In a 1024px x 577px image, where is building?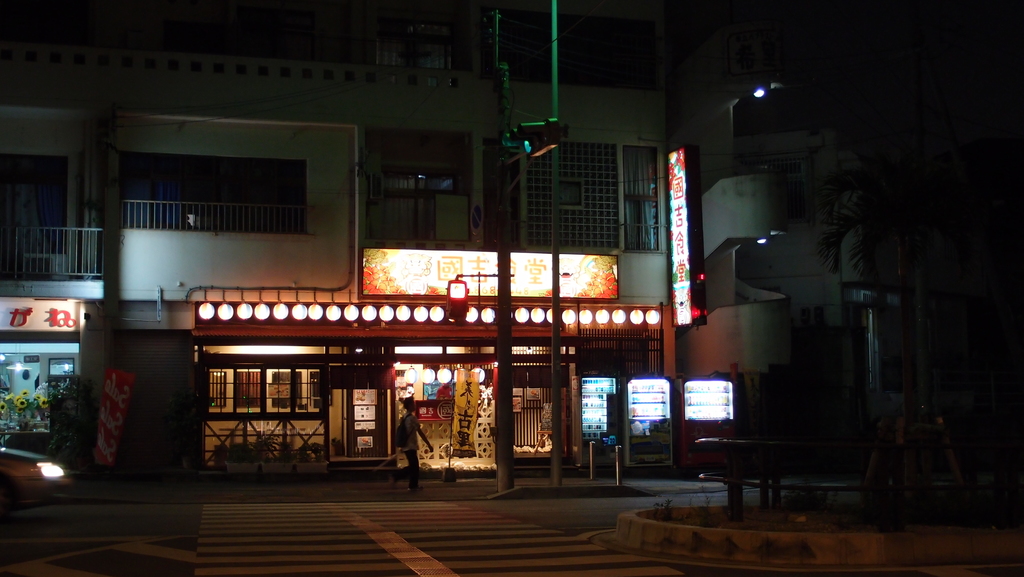
x1=0 y1=28 x2=1023 y2=496.
